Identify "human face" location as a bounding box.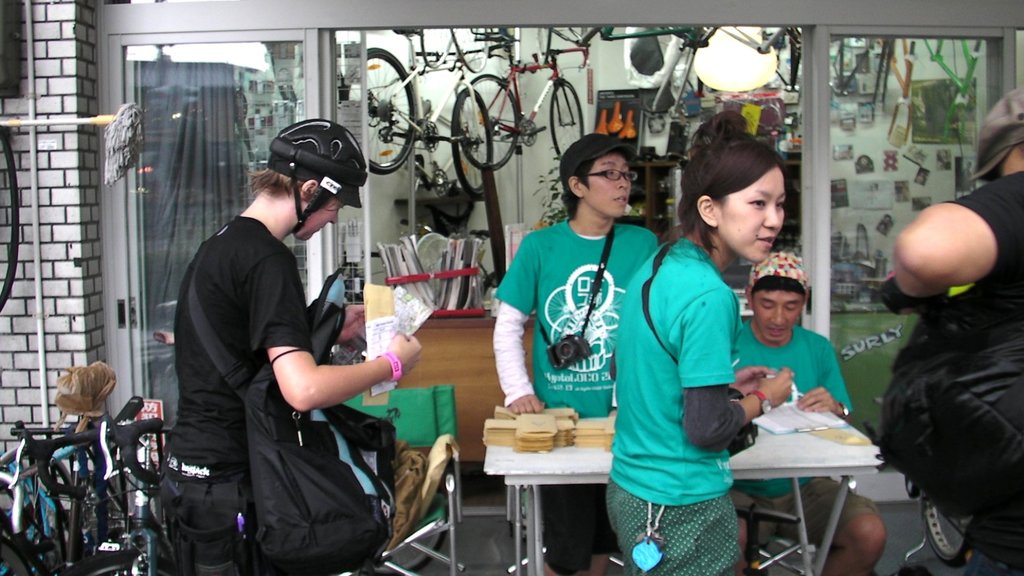
1000 148 1023 178.
